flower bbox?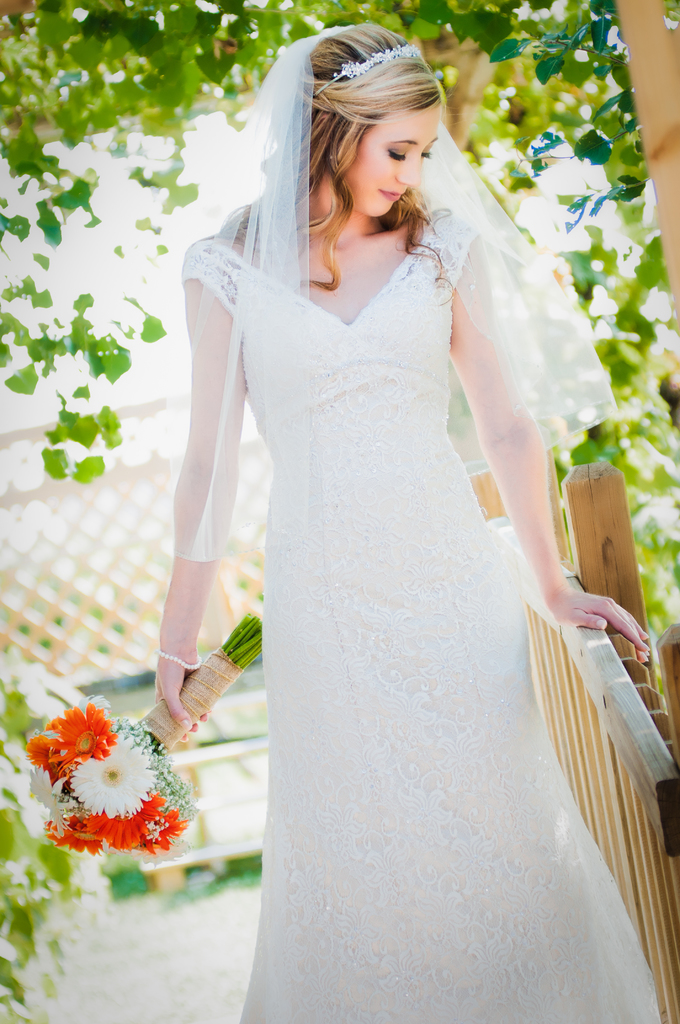
region(70, 733, 152, 814)
